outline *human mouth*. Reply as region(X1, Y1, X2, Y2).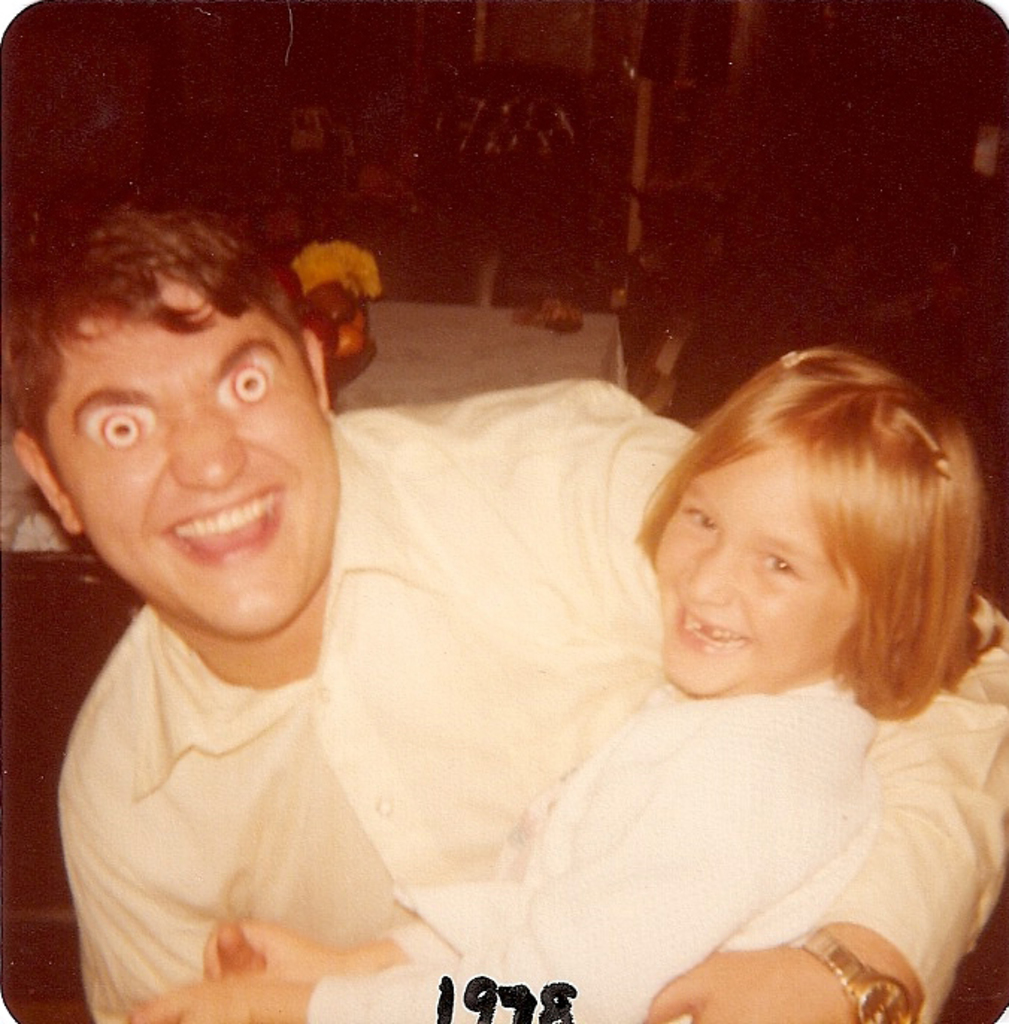
region(664, 611, 760, 639).
